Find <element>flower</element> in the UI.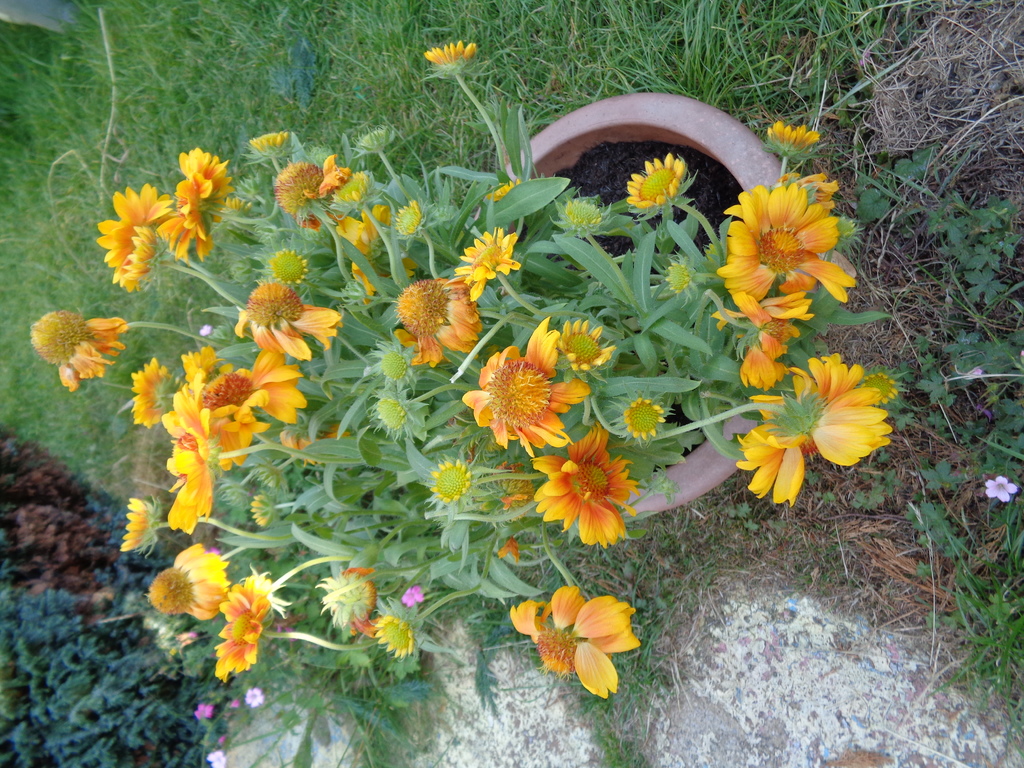
UI element at bbox=(752, 353, 895, 458).
